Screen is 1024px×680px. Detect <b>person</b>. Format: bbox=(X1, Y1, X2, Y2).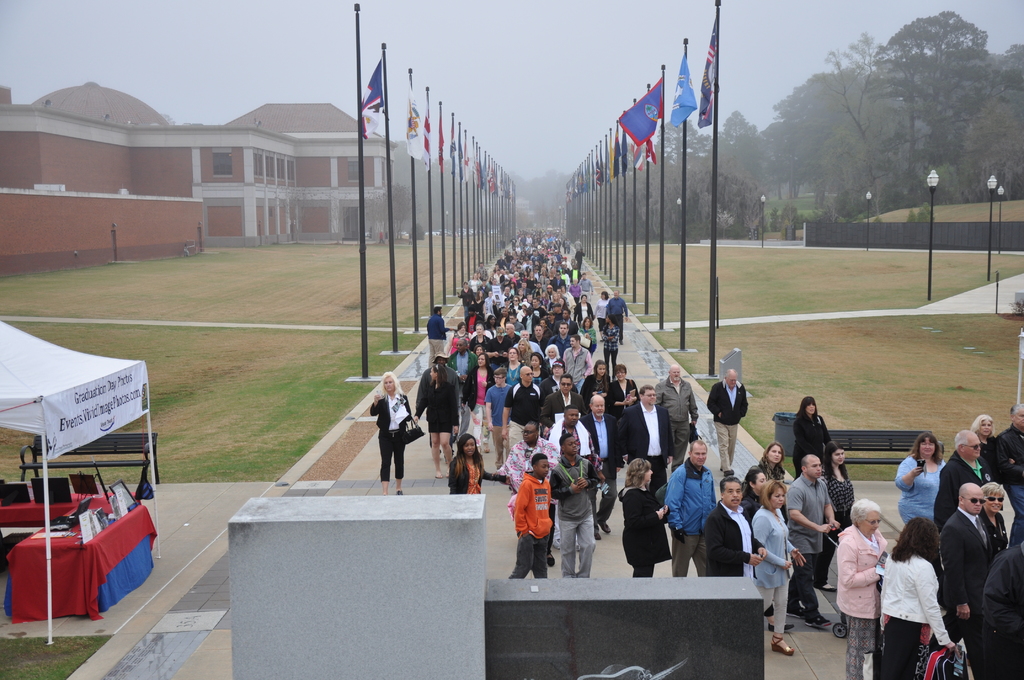
bbox=(704, 366, 748, 475).
